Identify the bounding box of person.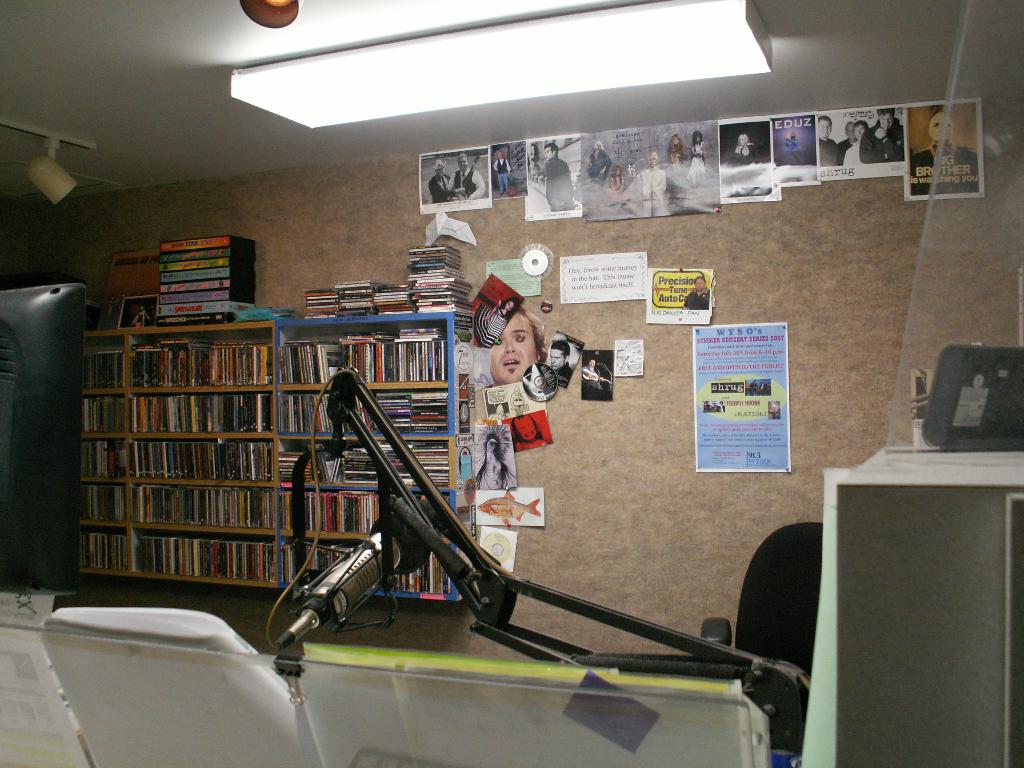
region(843, 125, 855, 162).
